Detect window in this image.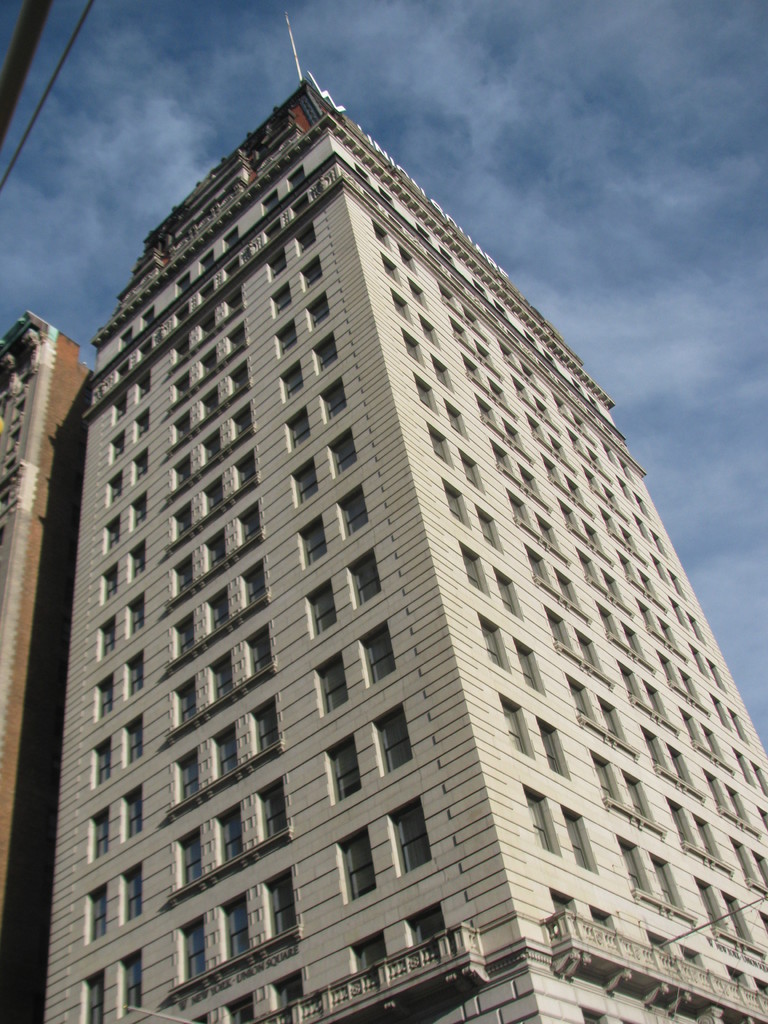
Detection: pyautogui.locateOnScreen(298, 514, 327, 567).
